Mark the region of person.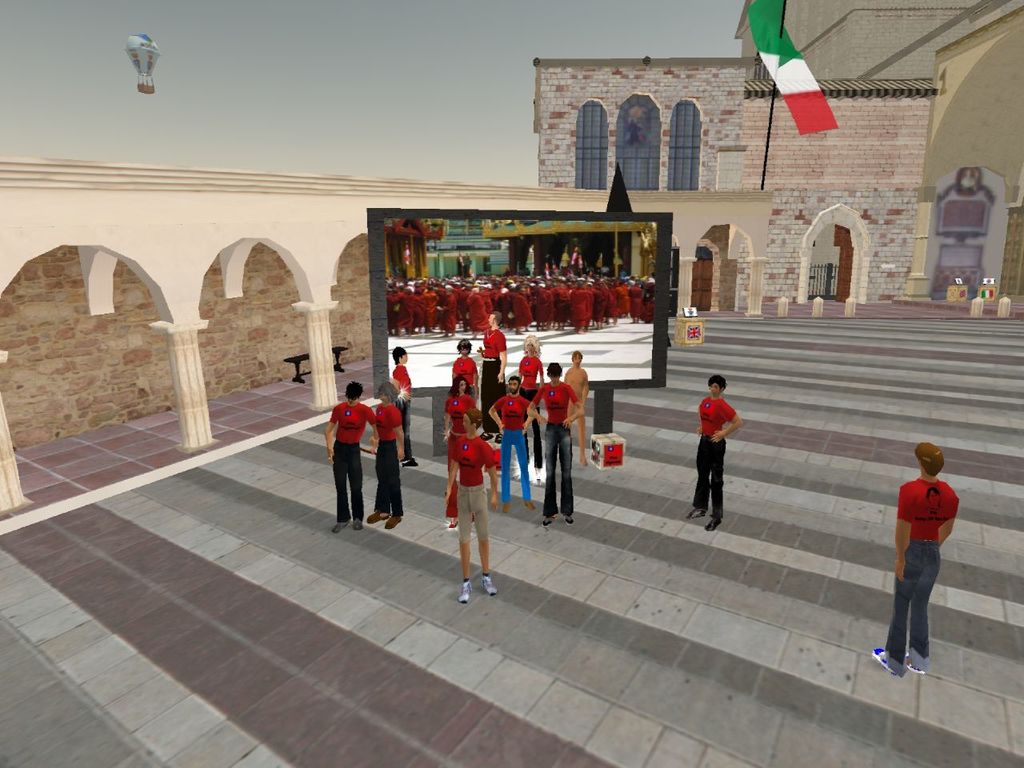
Region: {"left": 442, "top": 406, "right": 506, "bottom": 598}.
